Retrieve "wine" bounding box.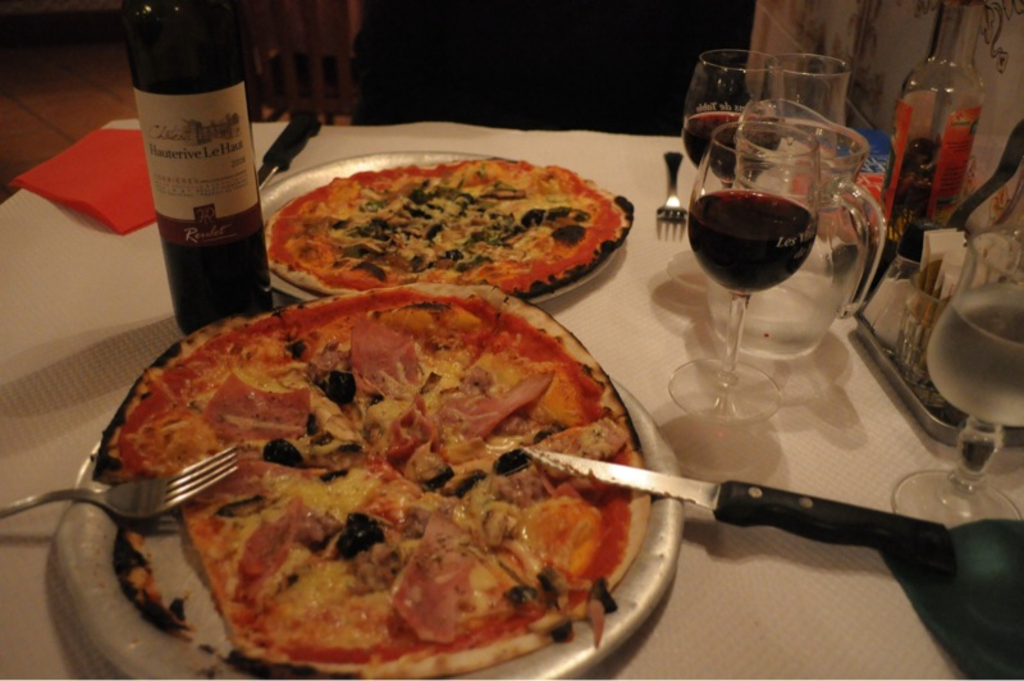
Bounding box: (x1=681, y1=191, x2=827, y2=302).
